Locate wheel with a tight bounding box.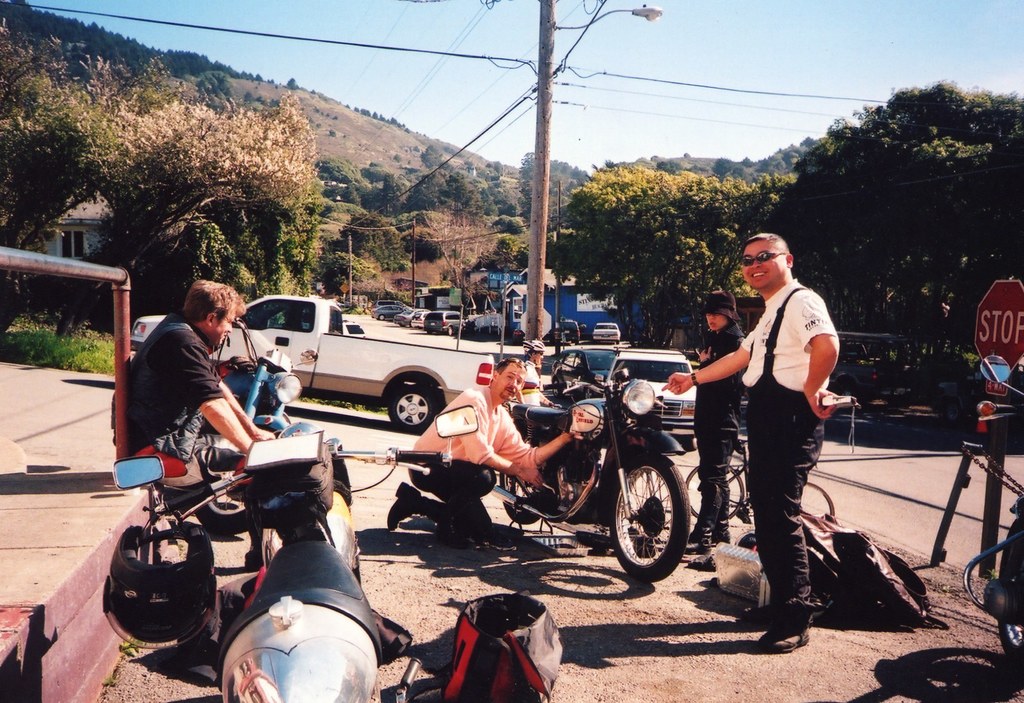
{"x1": 575, "y1": 337, "x2": 581, "y2": 344}.
